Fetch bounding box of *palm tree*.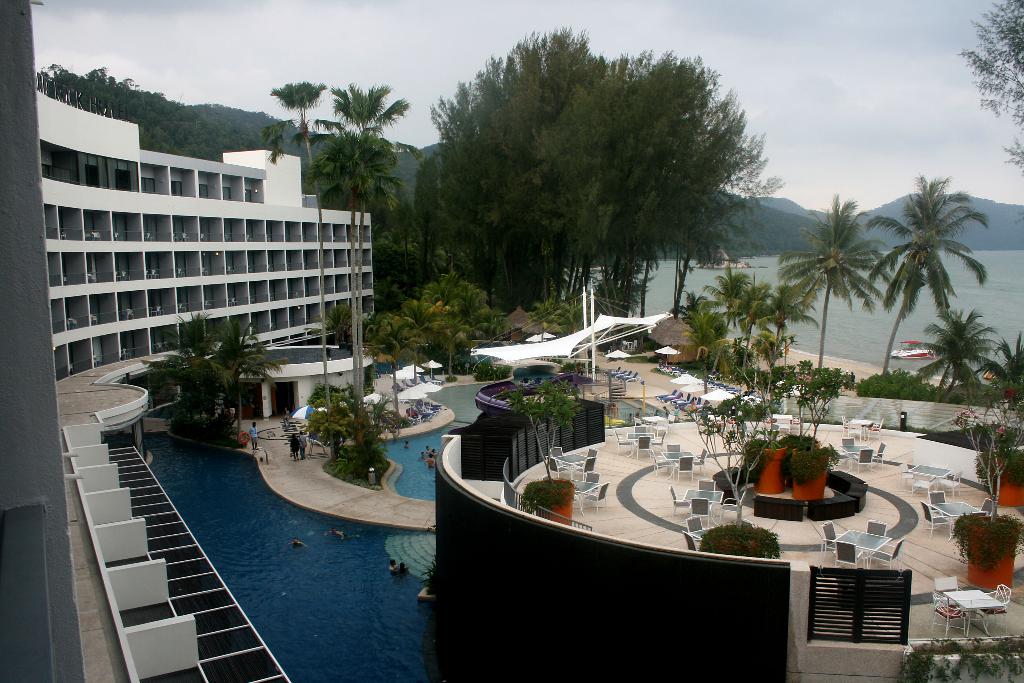
Bbox: 797,192,890,369.
